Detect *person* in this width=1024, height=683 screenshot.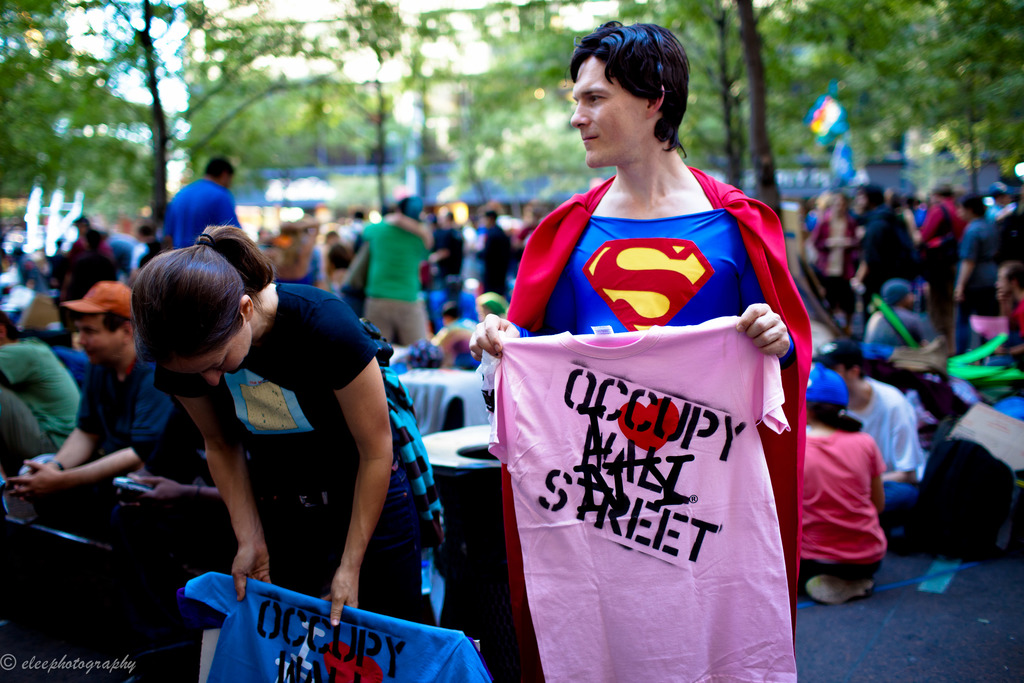
Detection: bbox(980, 257, 1023, 372).
